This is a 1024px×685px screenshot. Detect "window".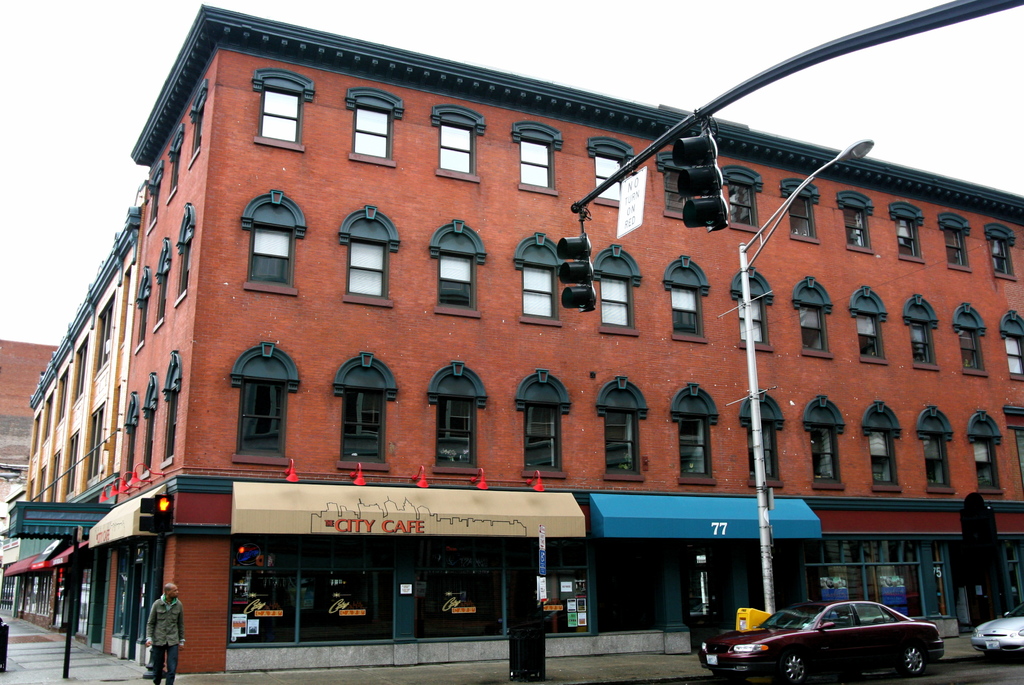
detection(231, 342, 301, 463).
